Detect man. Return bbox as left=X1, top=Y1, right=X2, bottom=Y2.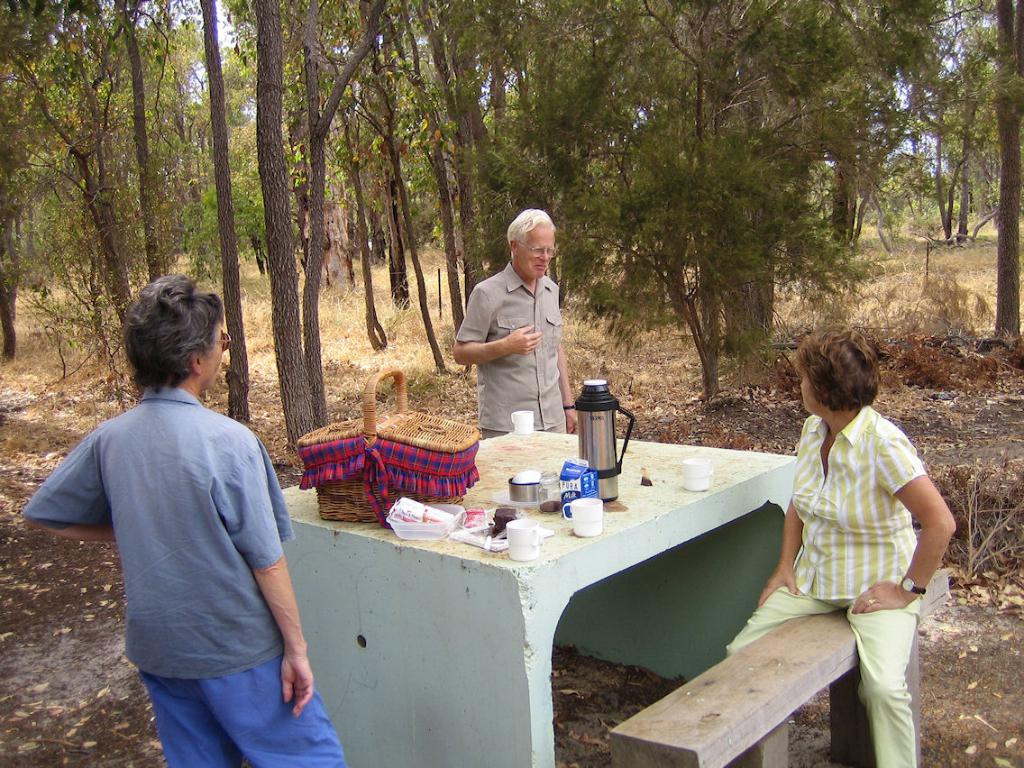
left=24, top=273, right=339, bottom=767.
